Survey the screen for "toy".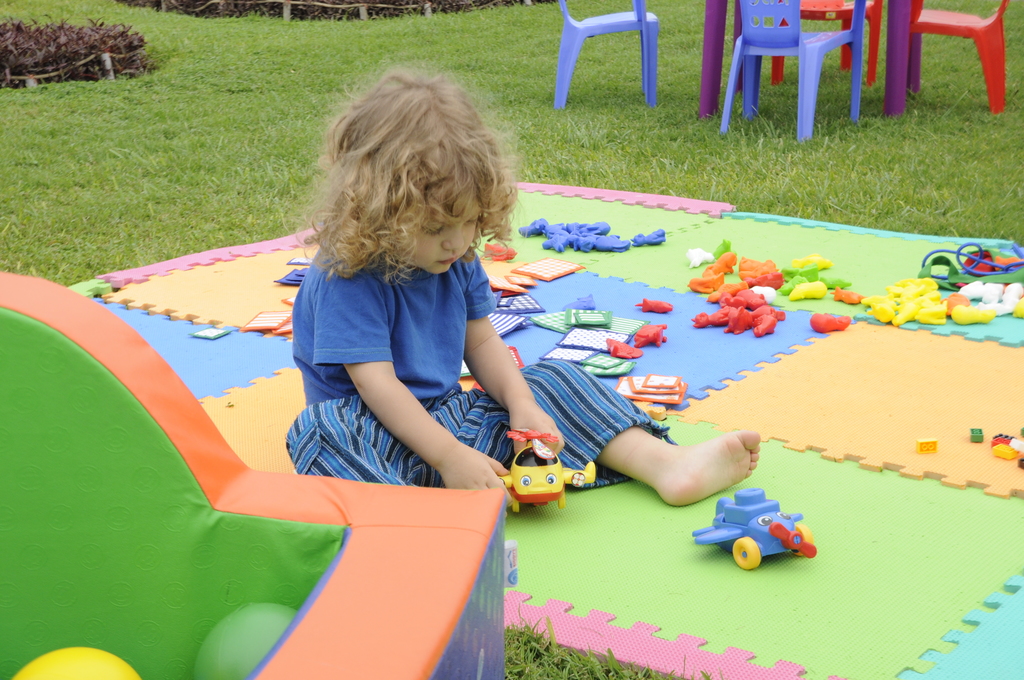
Survey found: rect(780, 264, 820, 280).
